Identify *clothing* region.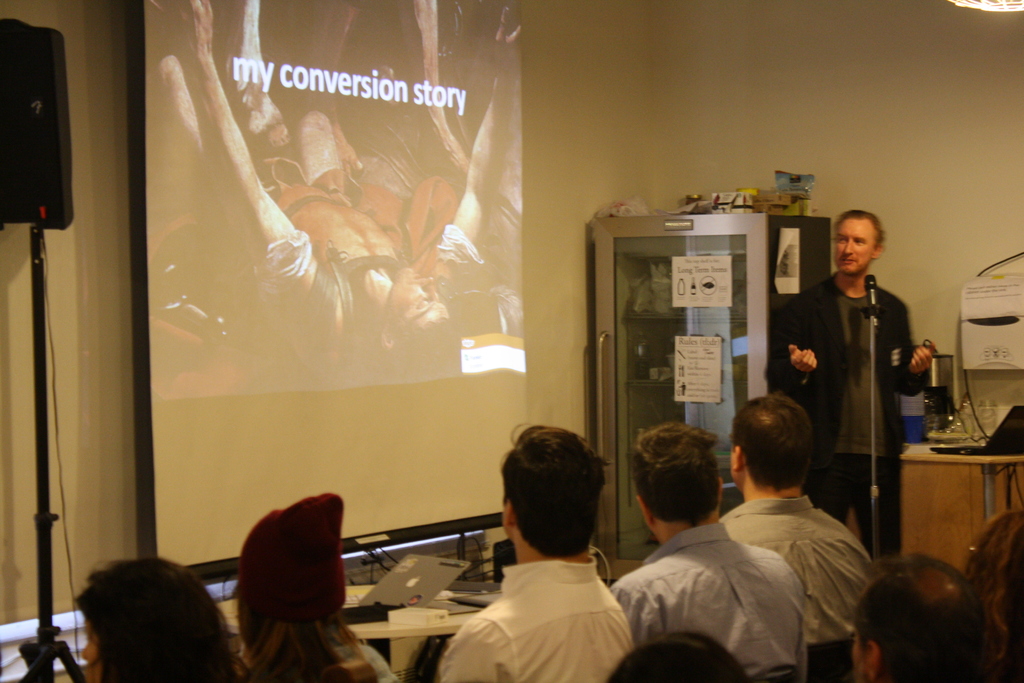
Region: (x1=605, y1=522, x2=806, y2=676).
